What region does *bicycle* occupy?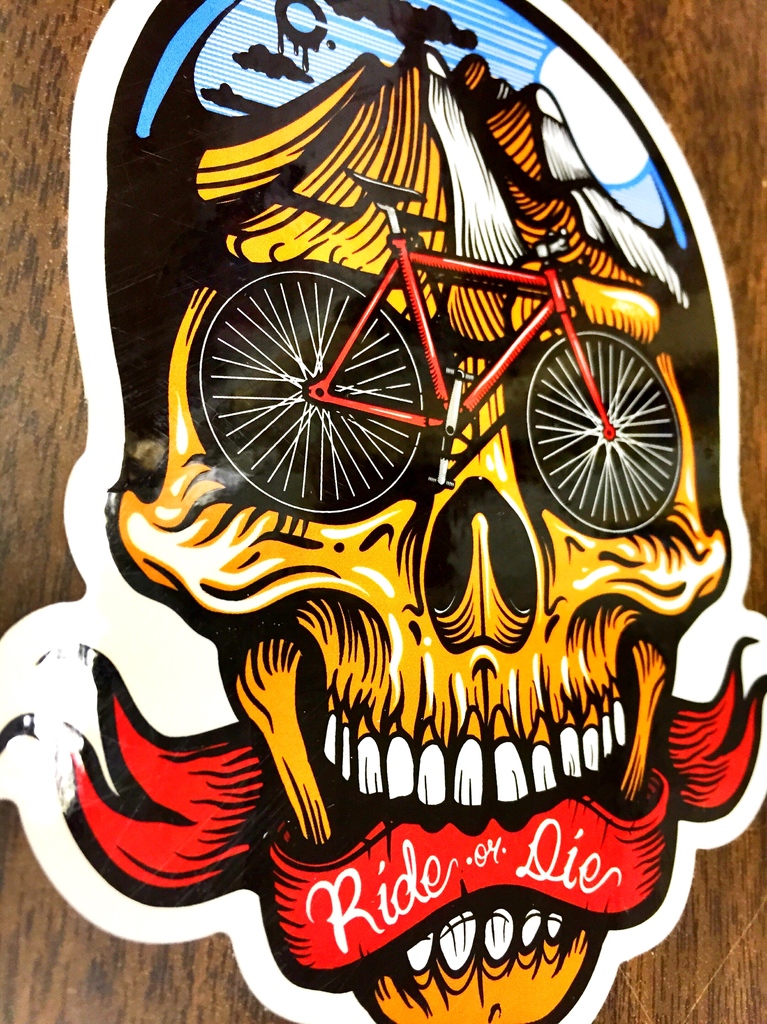
detection(194, 145, 704, 560).
